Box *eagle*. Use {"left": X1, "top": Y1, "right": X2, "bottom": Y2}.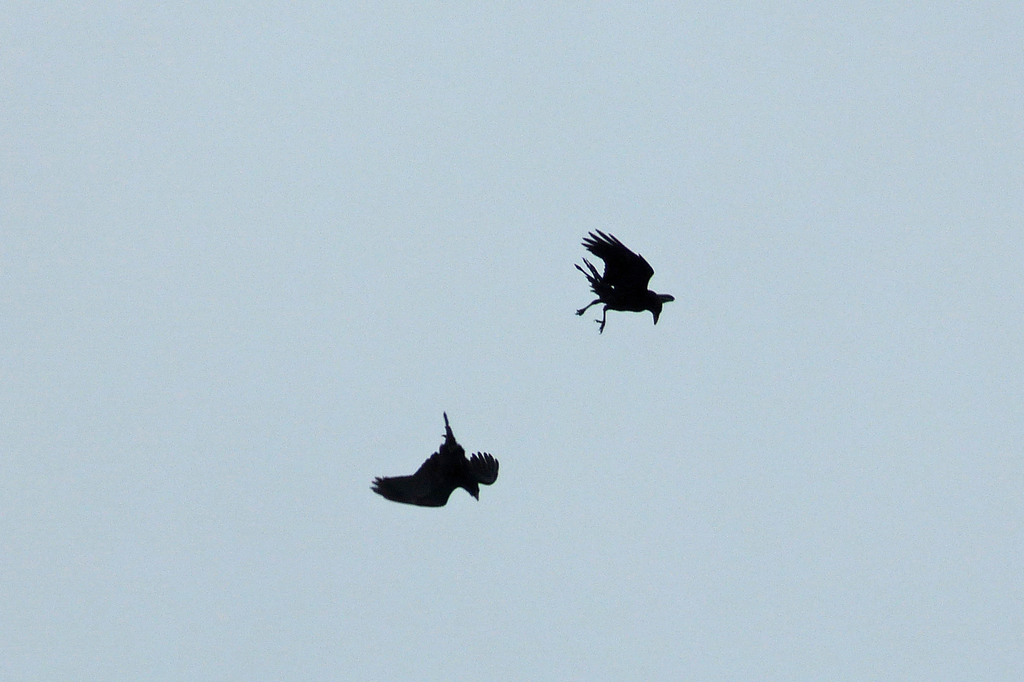
{"left": 367, "top": 402, "right": 506, "bottom": 510}.
